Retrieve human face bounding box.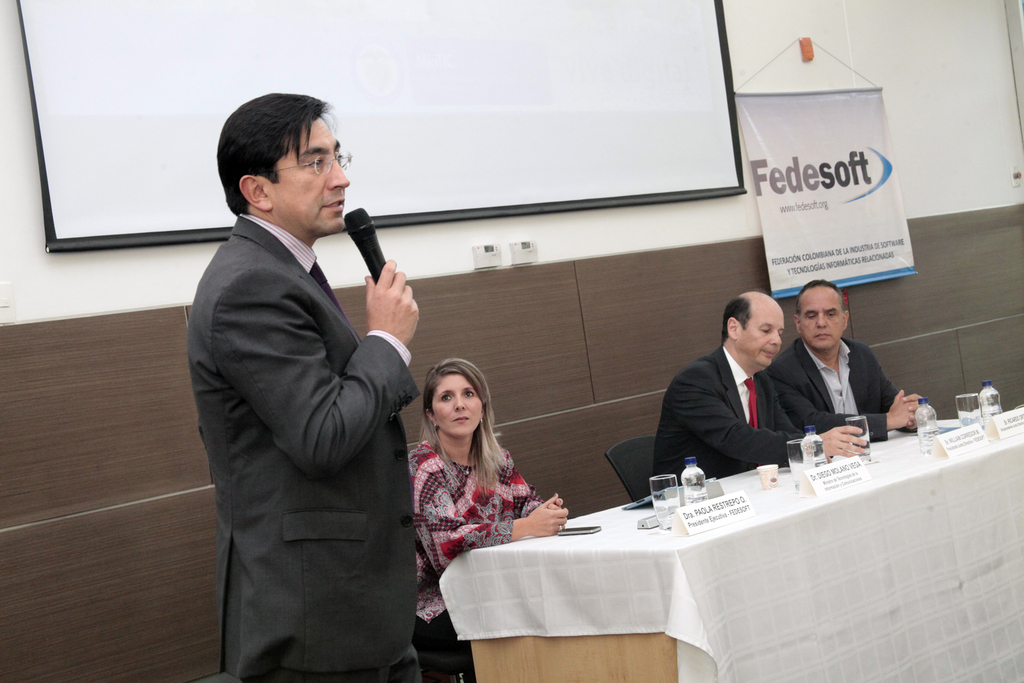
Bounding box: pyautogui.locateOnScreen(798, 290, 843, 349).
